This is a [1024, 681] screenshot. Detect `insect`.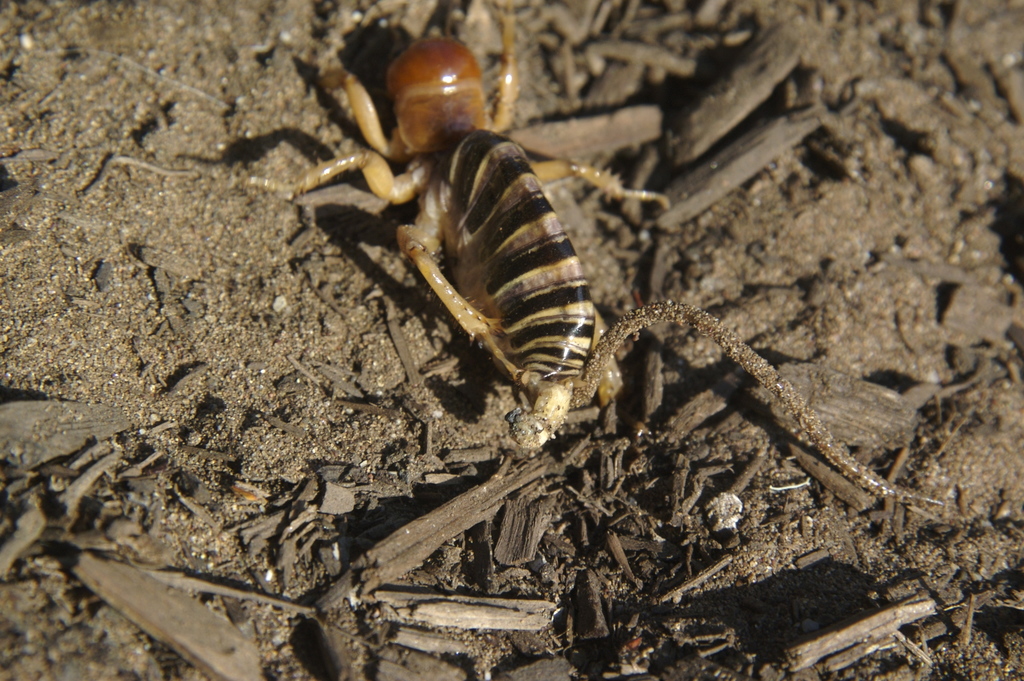
pyautogui.locateOnScreen(287, 0, 917, 505).
